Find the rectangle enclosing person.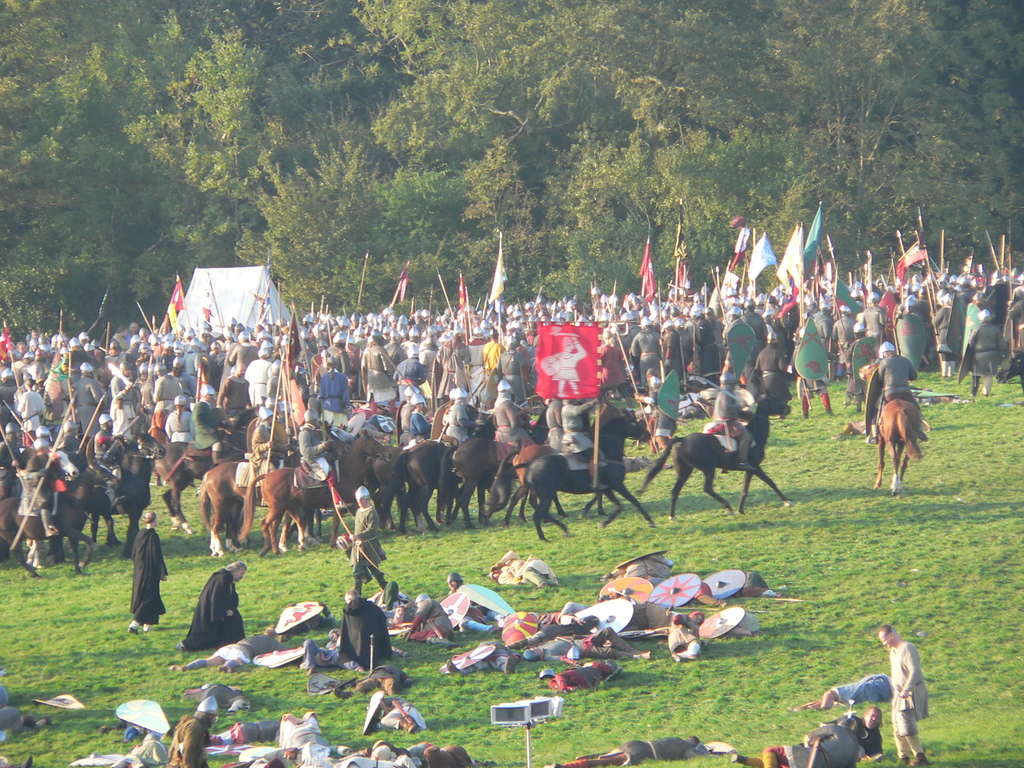
(left=175, top=564, right=245, bottom=648).
